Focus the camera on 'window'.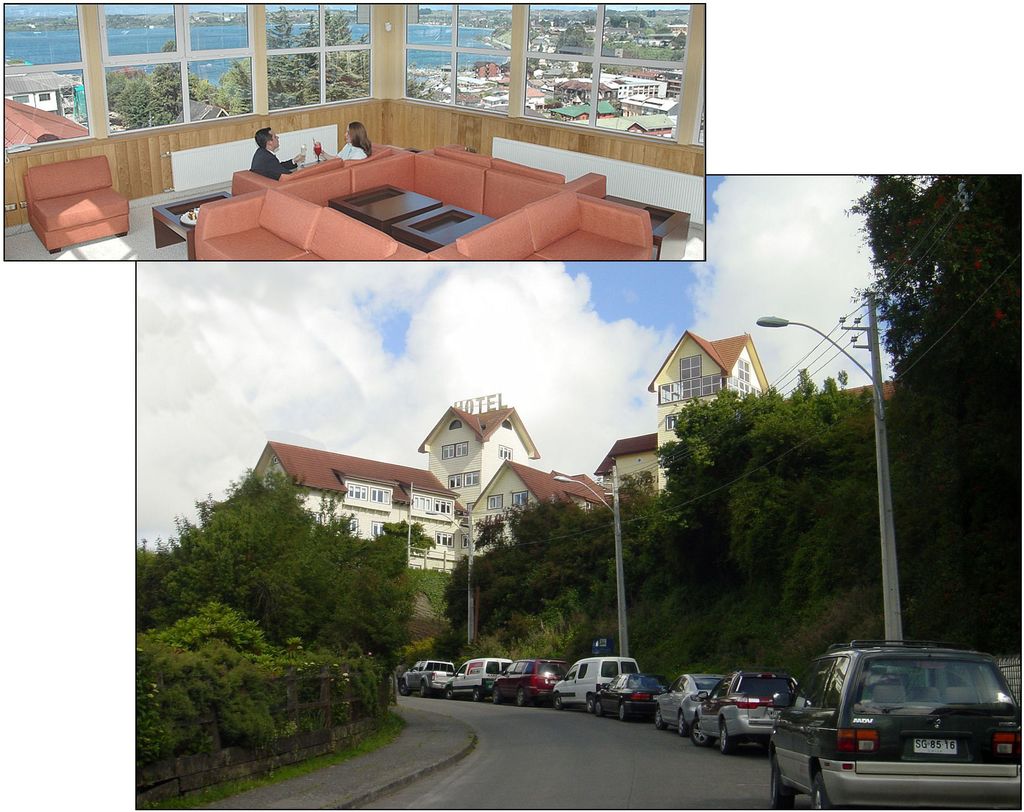
Focus region: x1=307, y1=509, x2=326, y2=524.
